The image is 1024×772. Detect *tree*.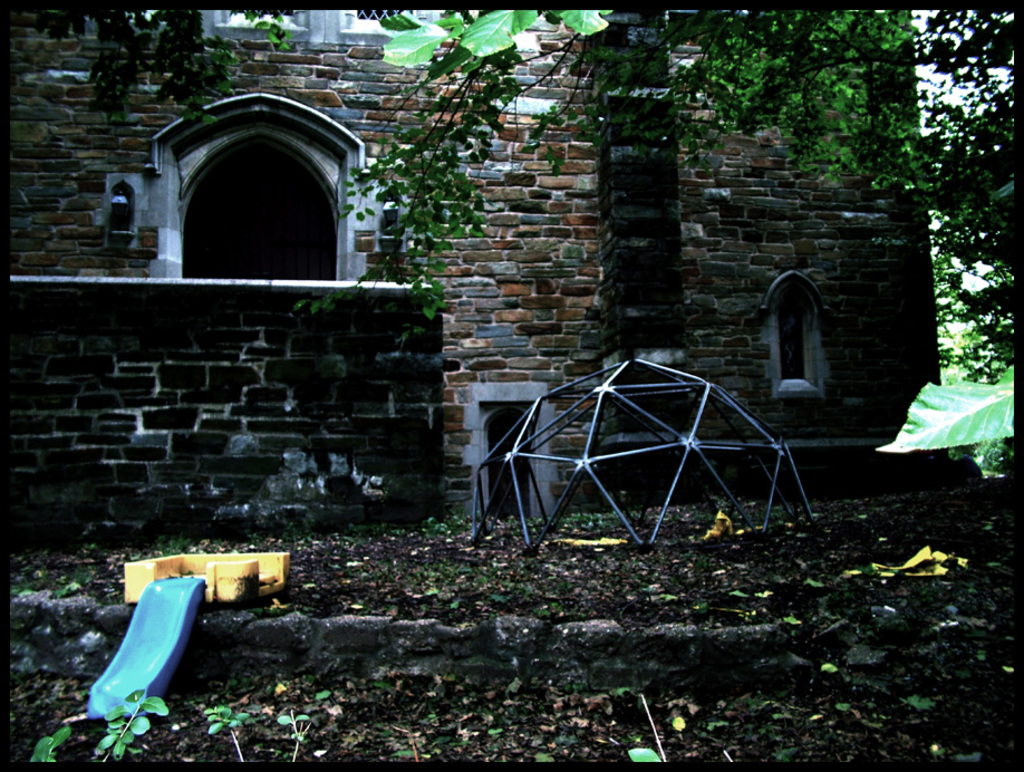
Detection: left=280, top=1, right=632, bottom=326.
